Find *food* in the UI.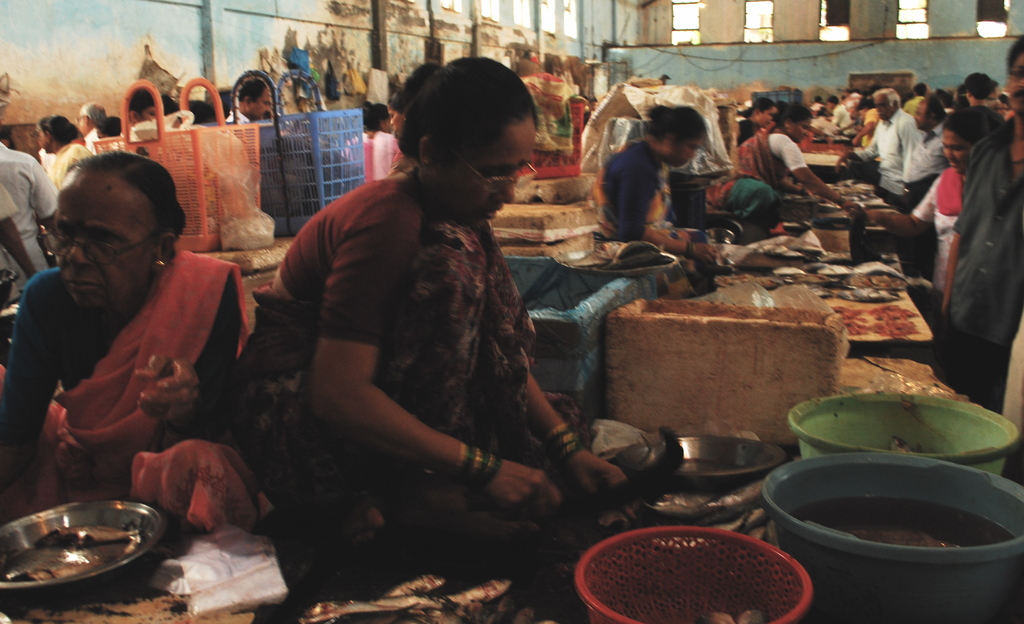
UI element at 836:294:919:337.
